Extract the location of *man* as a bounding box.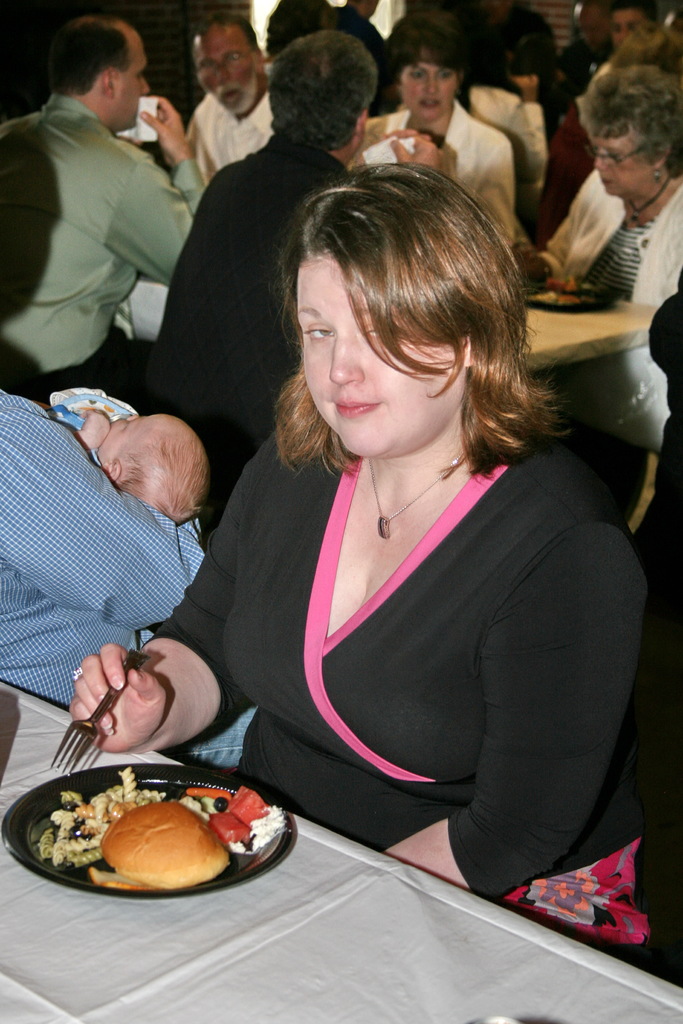
select_region(149, 29, 445, 486).
